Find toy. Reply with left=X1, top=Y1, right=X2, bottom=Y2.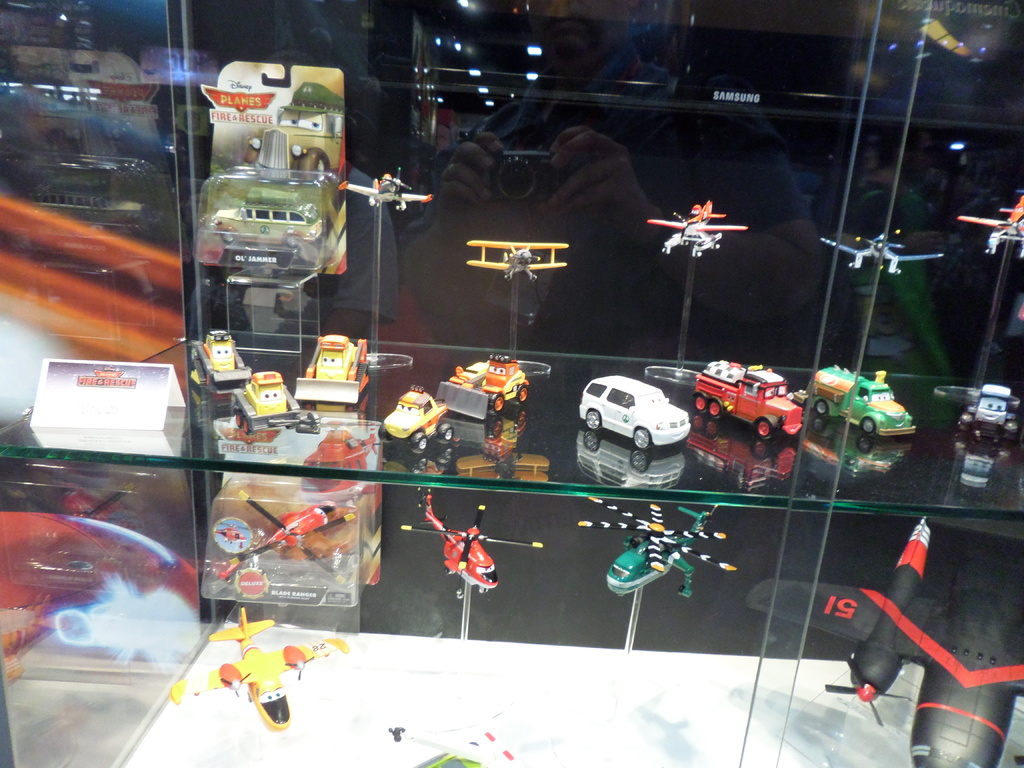
left=465, top=240, right=570, bottom=282.
